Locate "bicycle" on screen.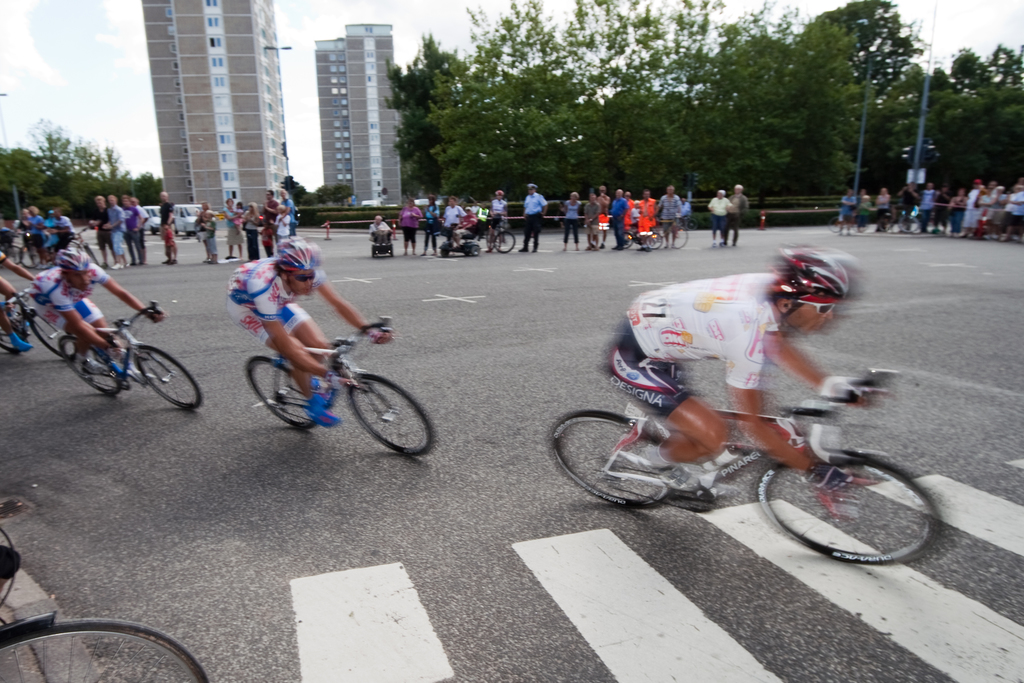
On screen at BBox(829, 208, 867, 230).
